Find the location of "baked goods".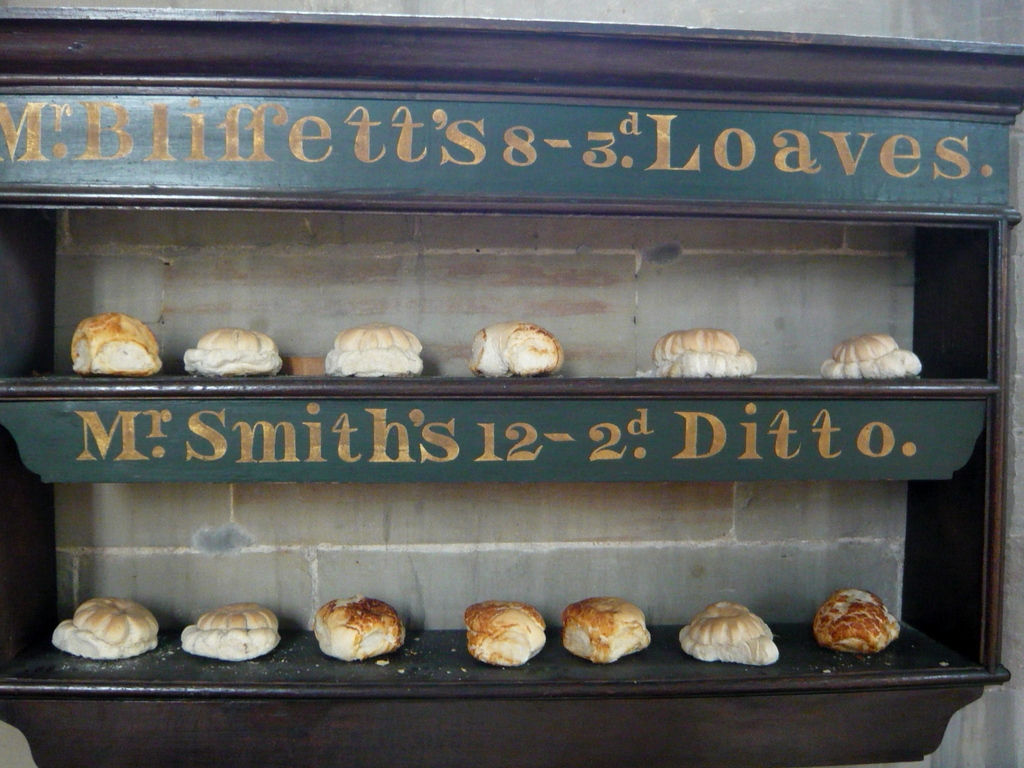
Location: region(67, 312, 163, 376).
